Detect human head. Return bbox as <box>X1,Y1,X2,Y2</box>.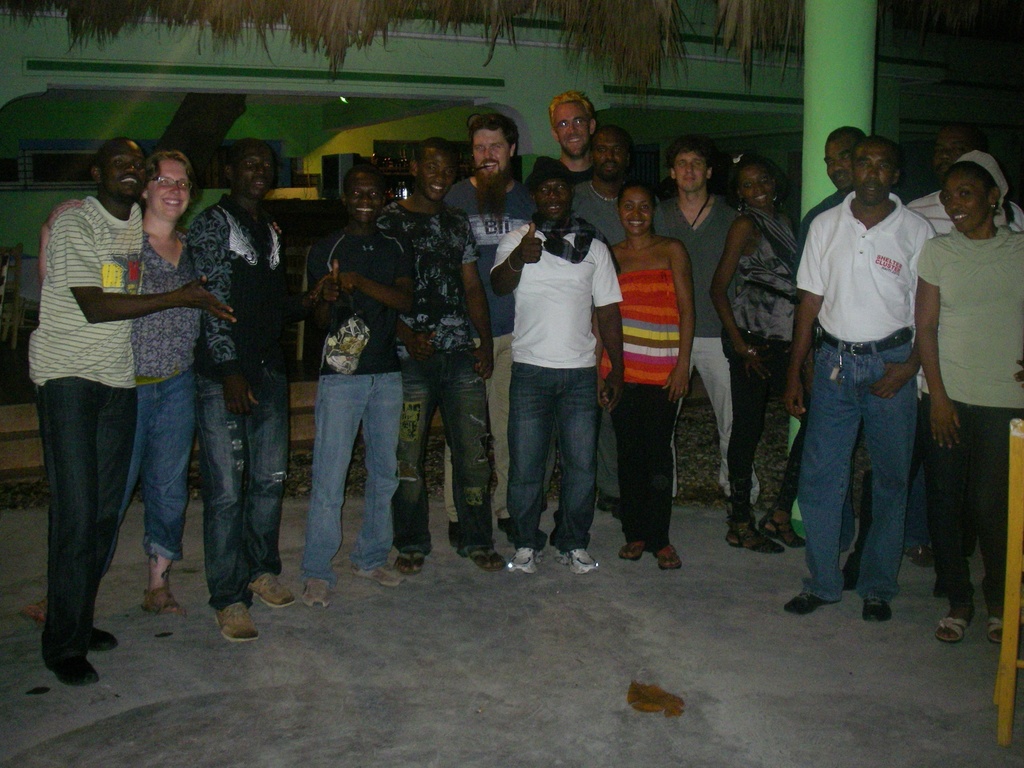
<box>469,107,522,182</box>.
